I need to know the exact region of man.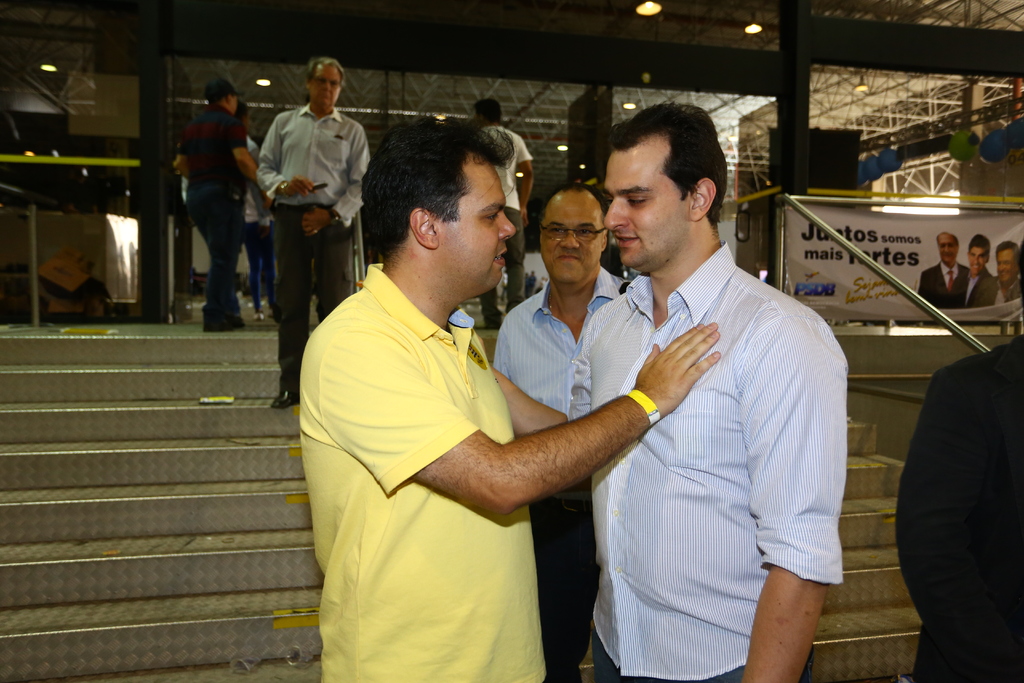
Region: 917, 230, 973, 308.
